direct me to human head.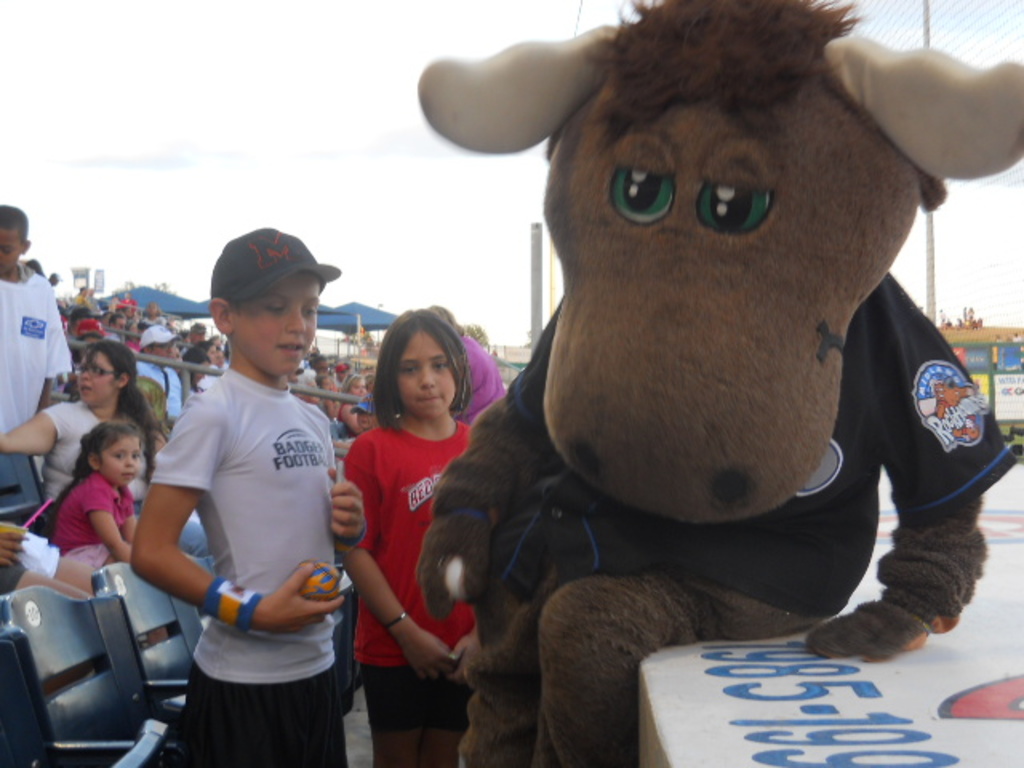
Direction: box(0, 197, 32, 277).
